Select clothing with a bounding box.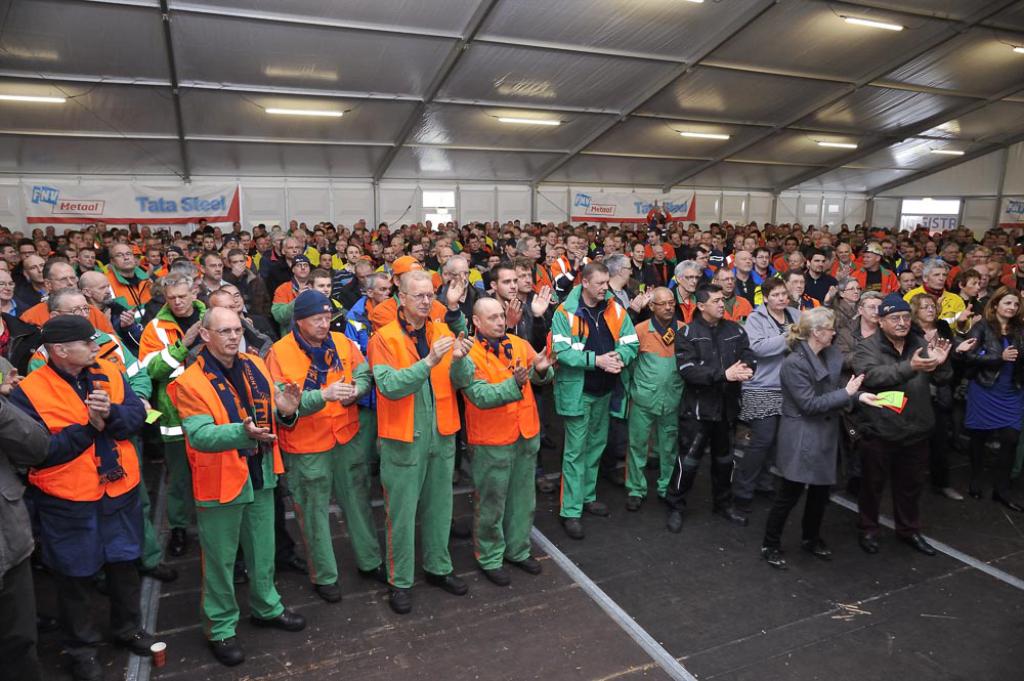
rect(620, 321, 689, 503).
